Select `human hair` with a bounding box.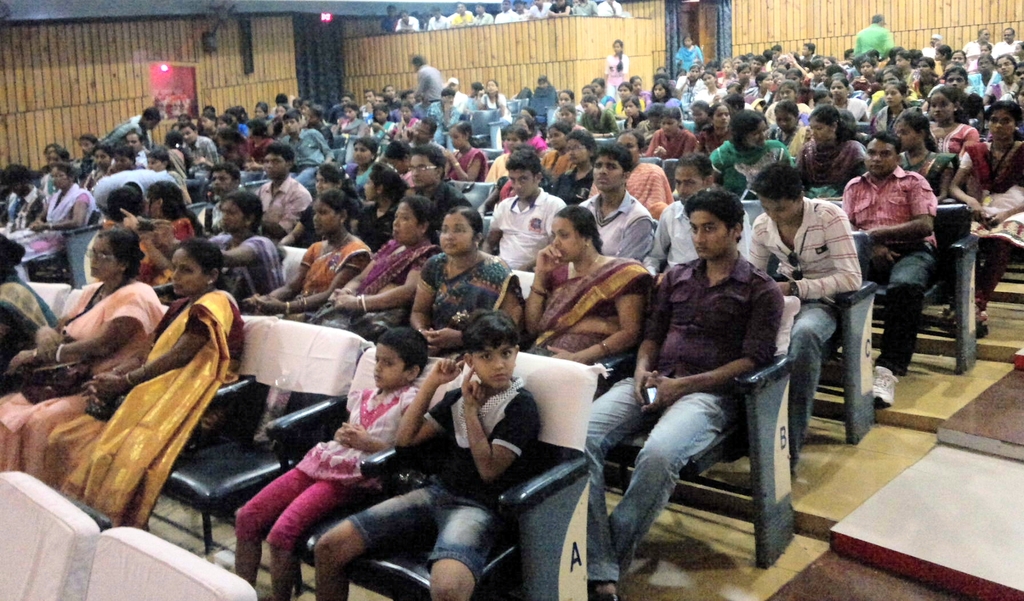
crop(385, 140, 411, 163).
